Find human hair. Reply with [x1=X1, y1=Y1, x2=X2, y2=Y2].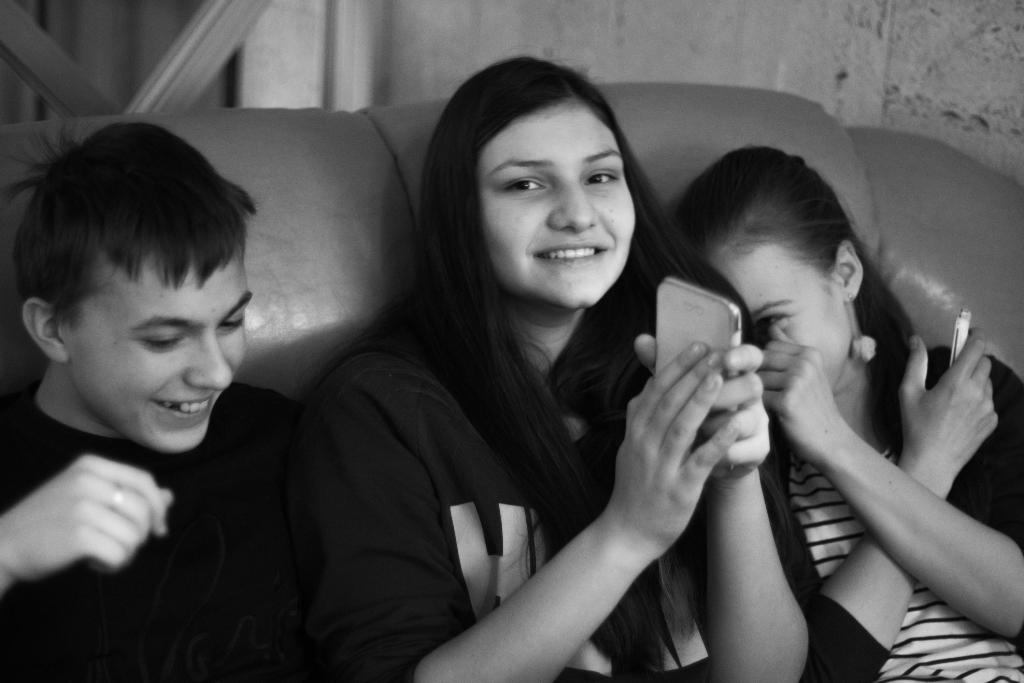
[x1=662, y1=136, x2=927, y2=461].
